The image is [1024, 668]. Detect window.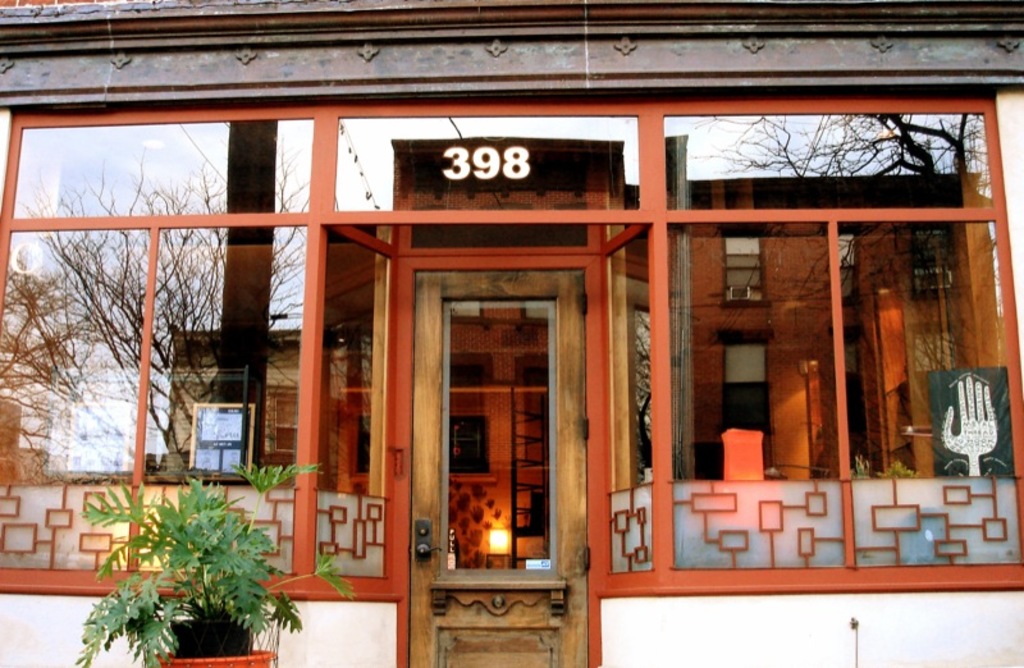
Detection: detection(714, 330, 777, 441).
